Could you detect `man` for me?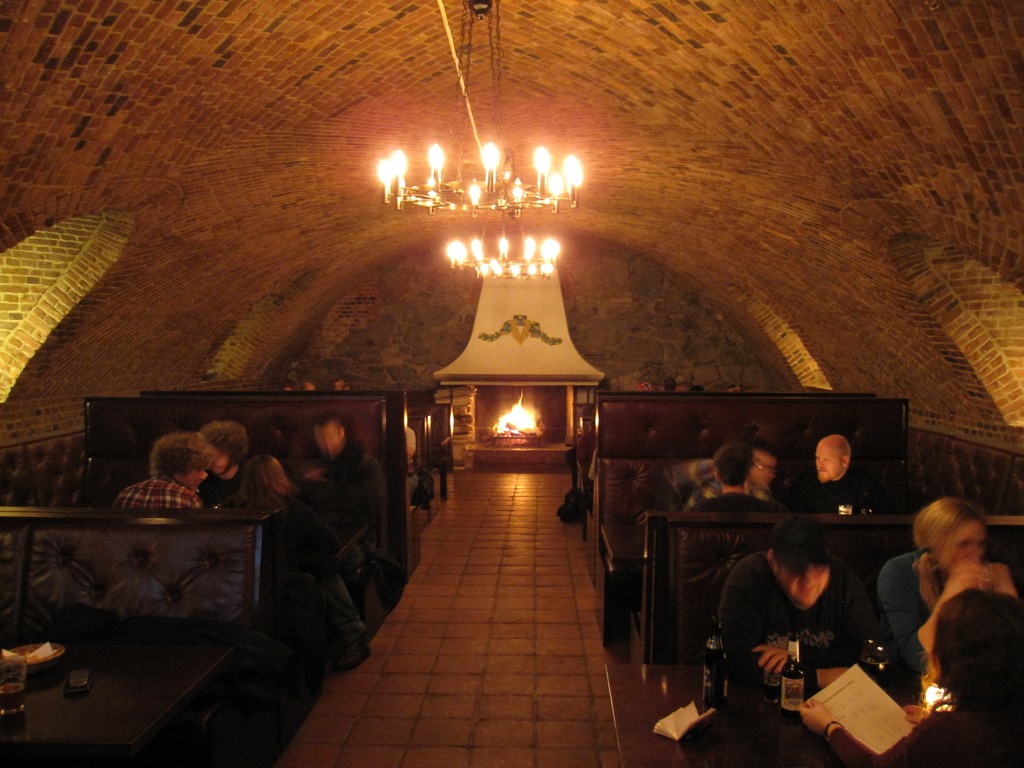
Detection result: left=813, top=435, right=851, bottom=483.
